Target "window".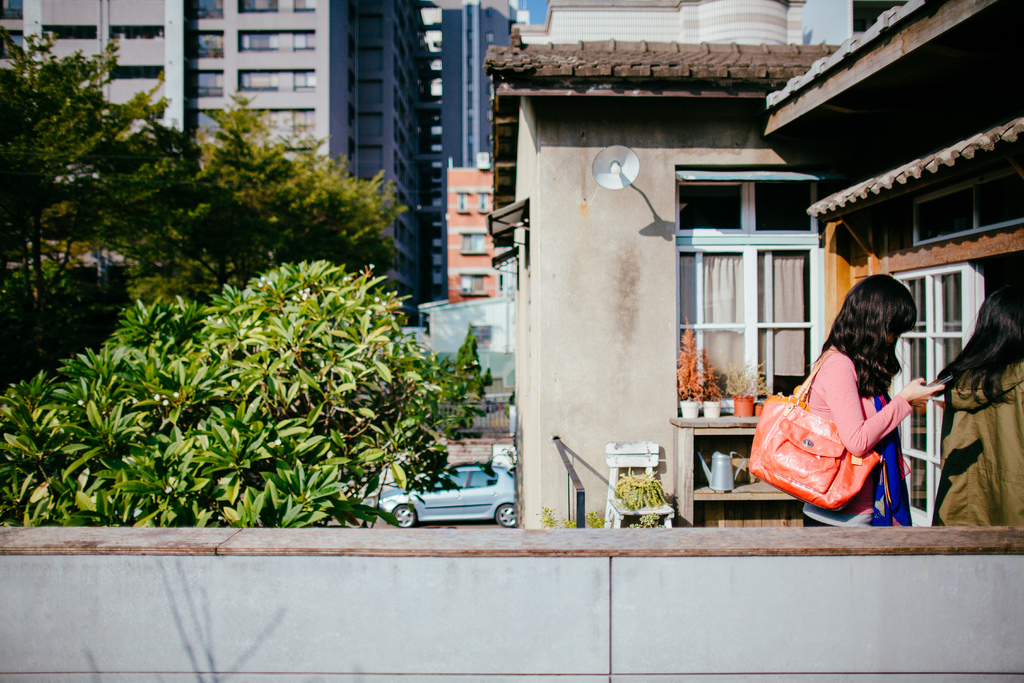
Target region: <bbox>700, 135, 838, 436</bbox>.
